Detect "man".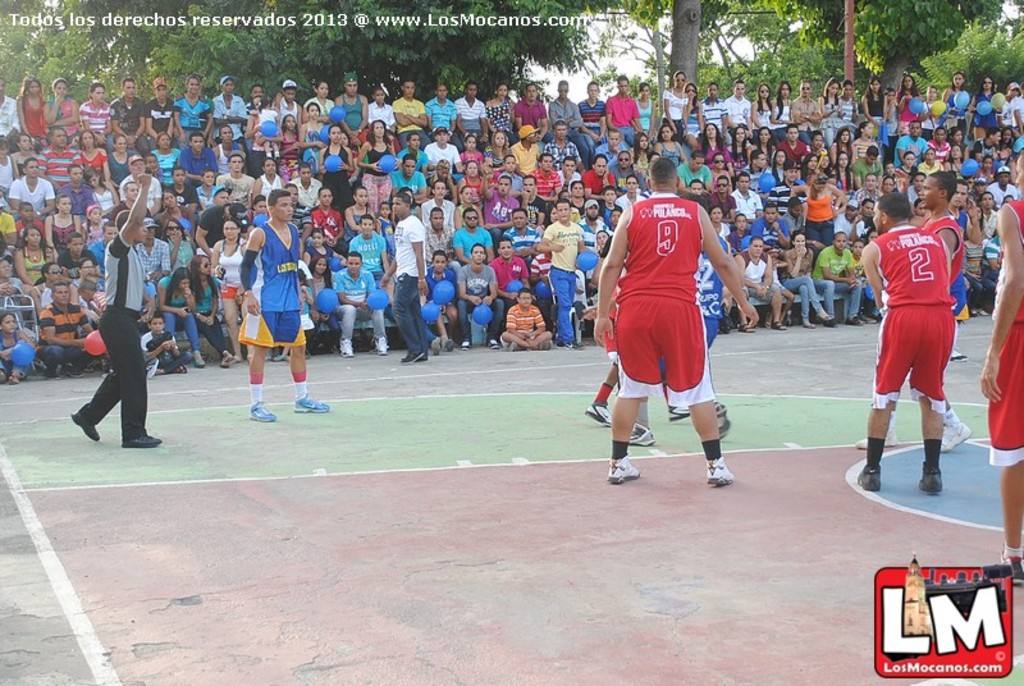
Detected at {"left": 975, "top": 133, "right": 998, "bottom": 168}.
